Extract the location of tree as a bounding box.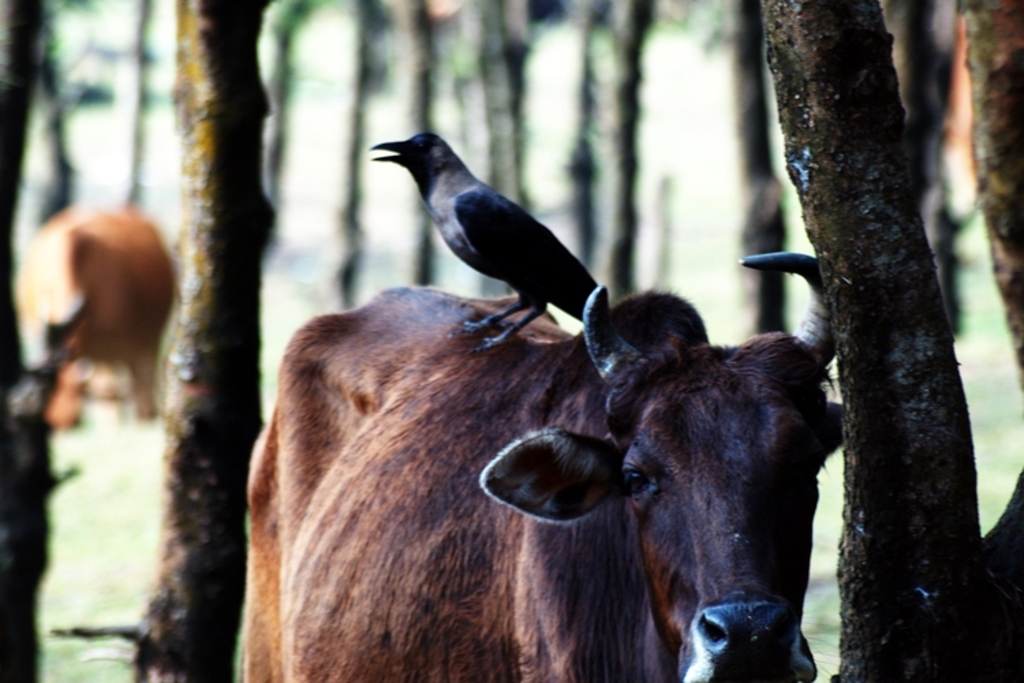
{"left": 0, "top": 0, "right": 56, "bottom": 682}.
